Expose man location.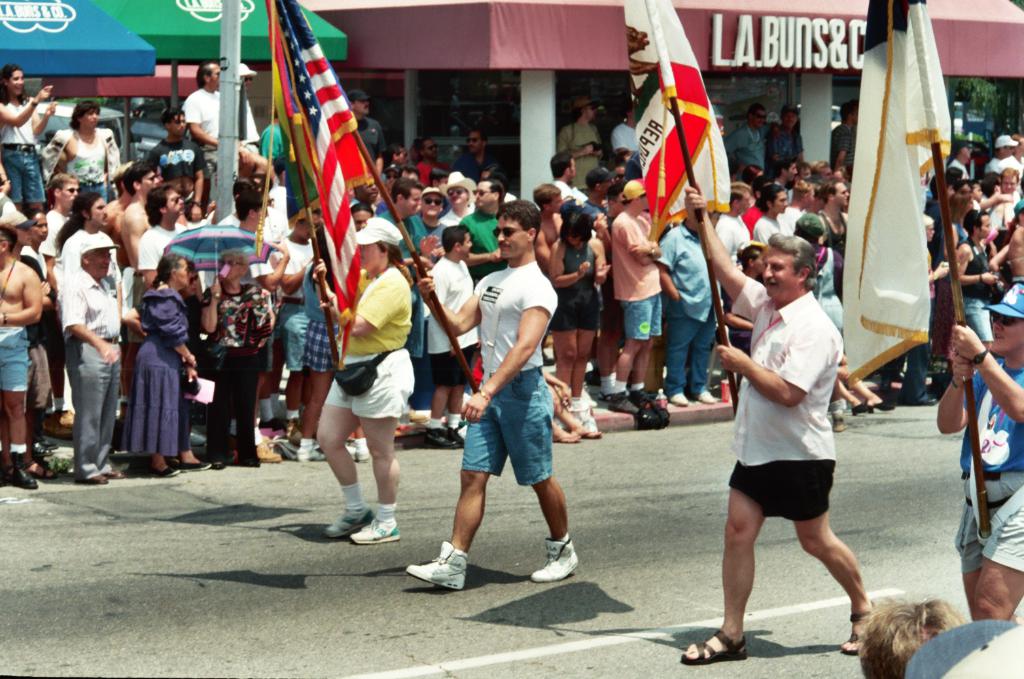
Exposed at {"x1": 933, "y1": 281, "x2": 1023, "y2": 623}.
